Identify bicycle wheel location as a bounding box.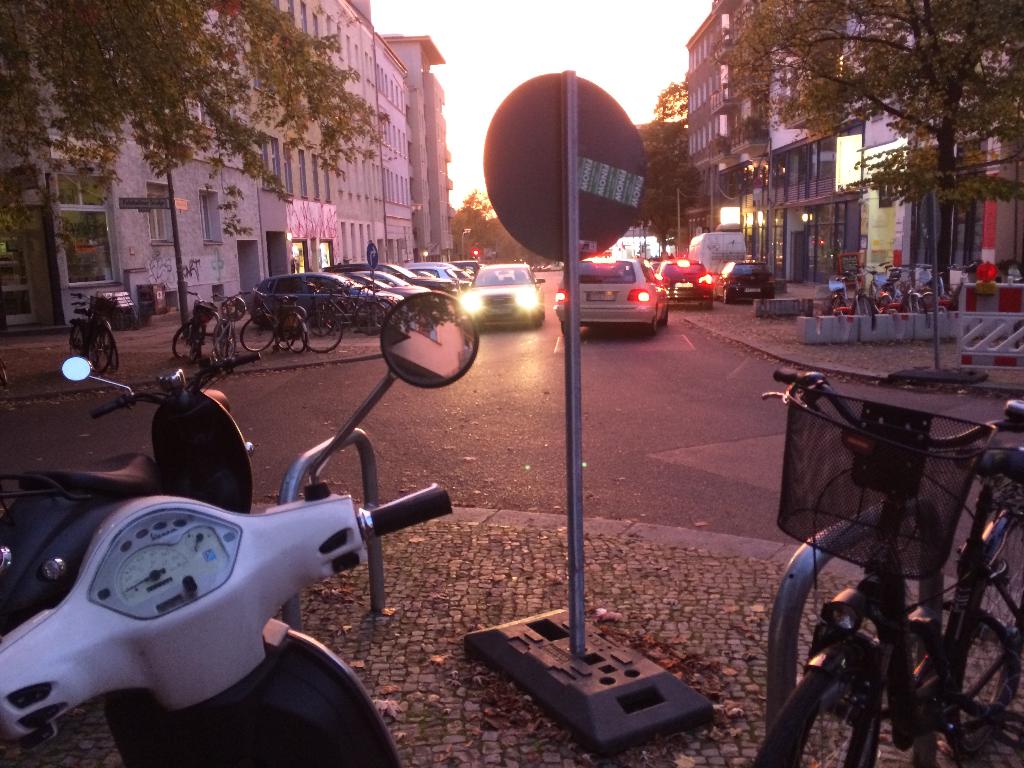
Rect(755, 653, 884, 767).
